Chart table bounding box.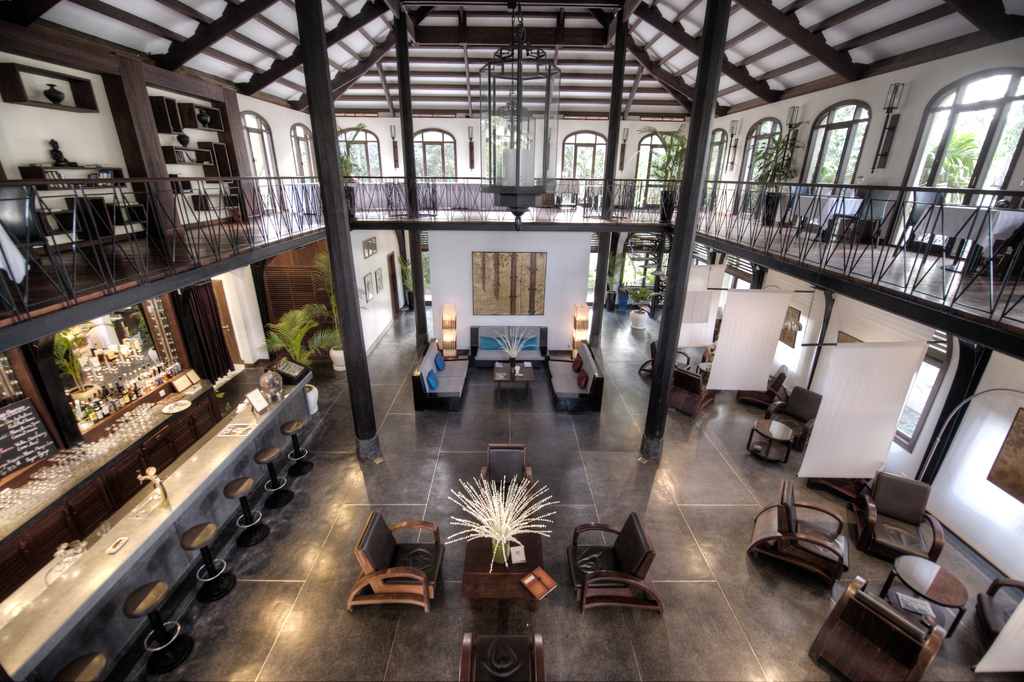
Charted: 490,357,534,401.
